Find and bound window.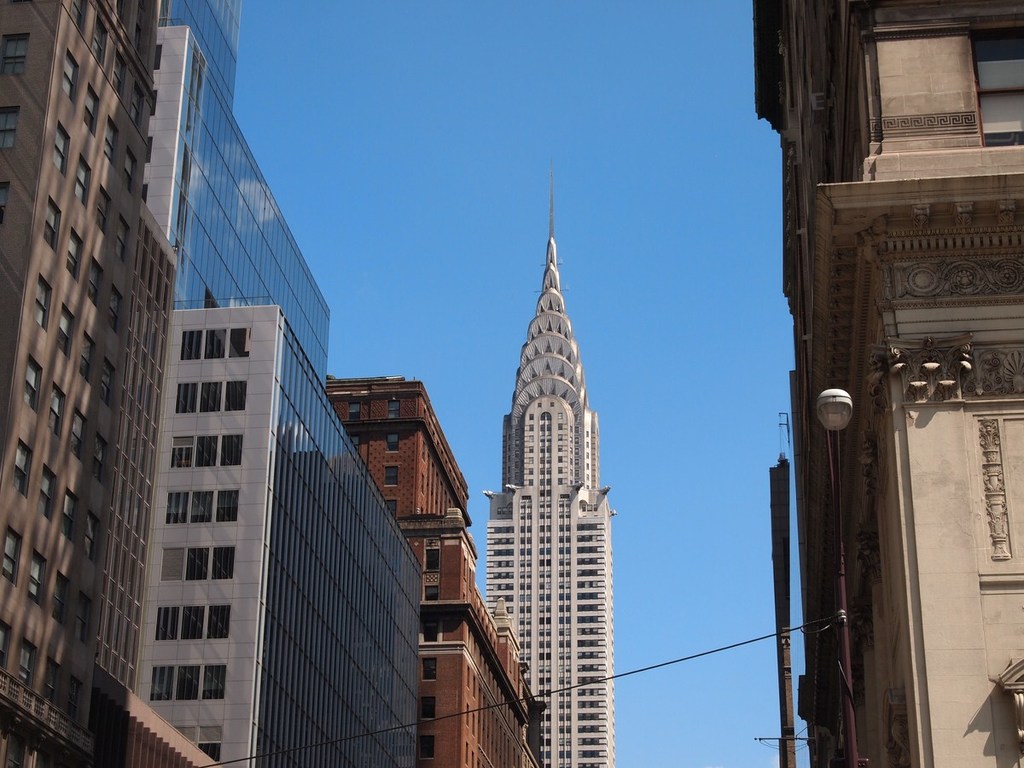
Bound: (x1=347, y1=402, x2=362, y2=422).
